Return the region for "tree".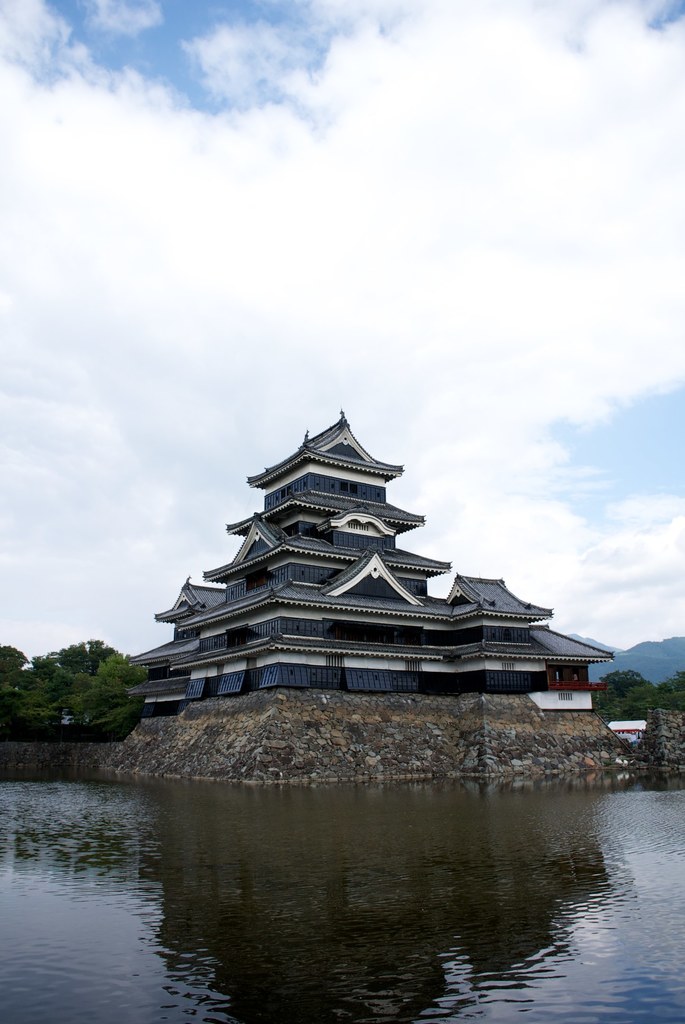
<box>0,637,31,697</box>.
